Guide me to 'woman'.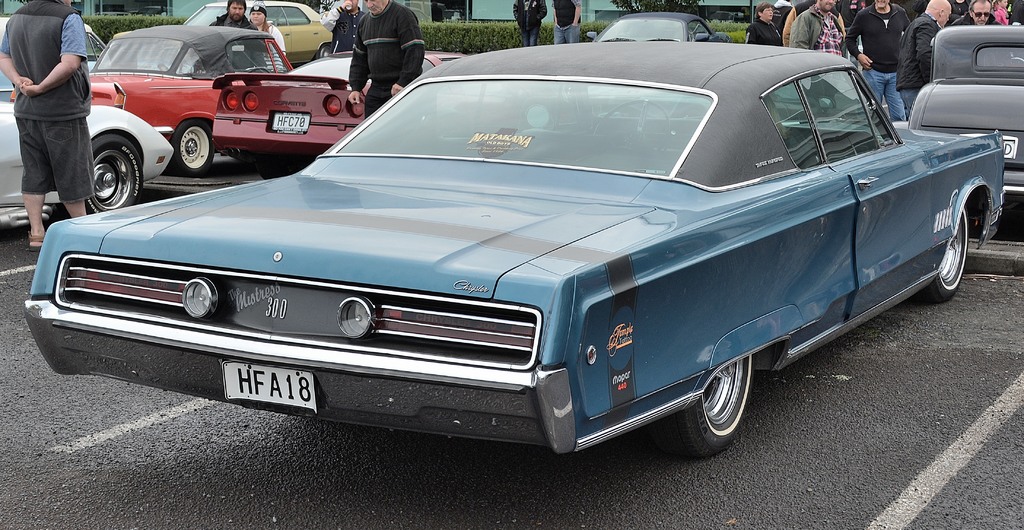
Guidance: <bbox>741, 1, 787, 47</bbox>.
